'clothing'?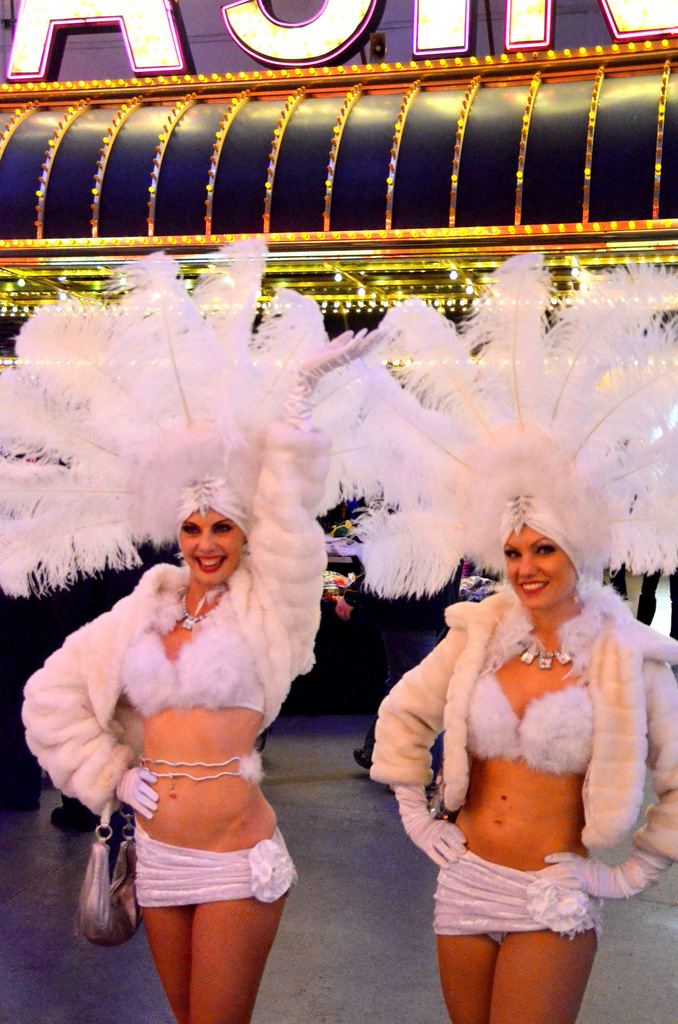
select_region(427, 839, 610, 941)
